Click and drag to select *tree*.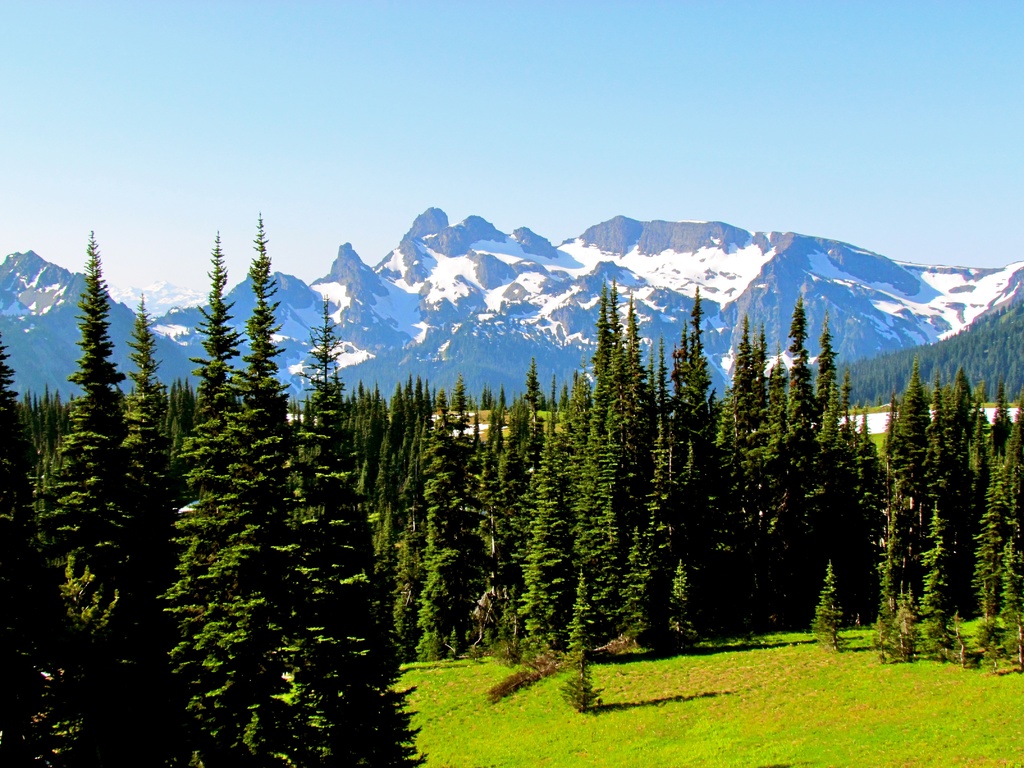
Selection: <region>182, 226, 234, 567</region>.
